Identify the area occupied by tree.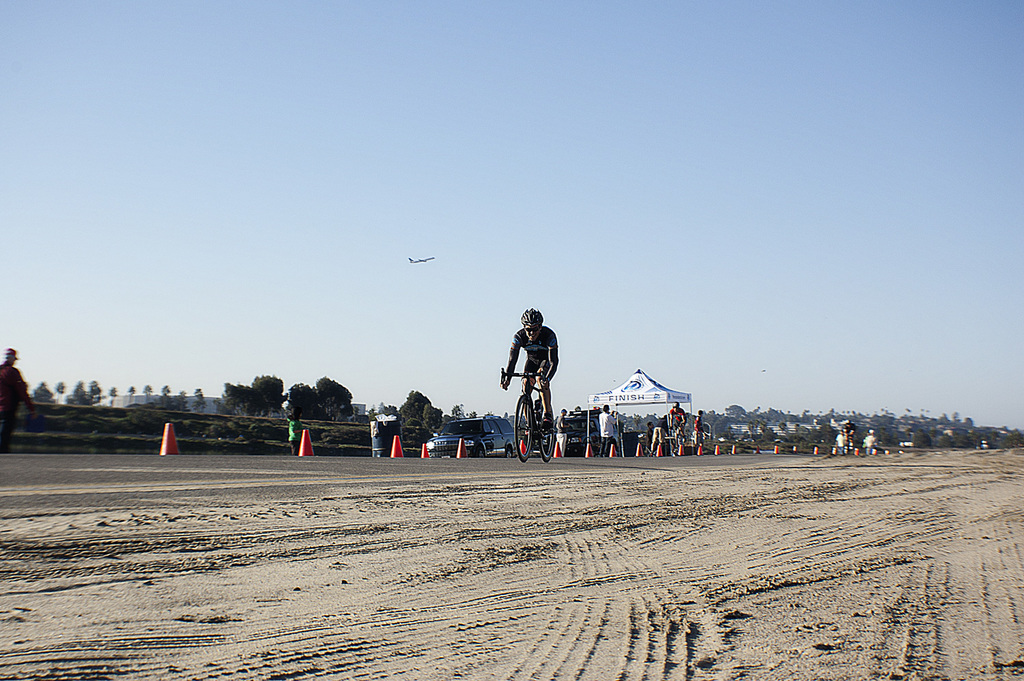
Area: select_region(283, 373, 358, 413).
